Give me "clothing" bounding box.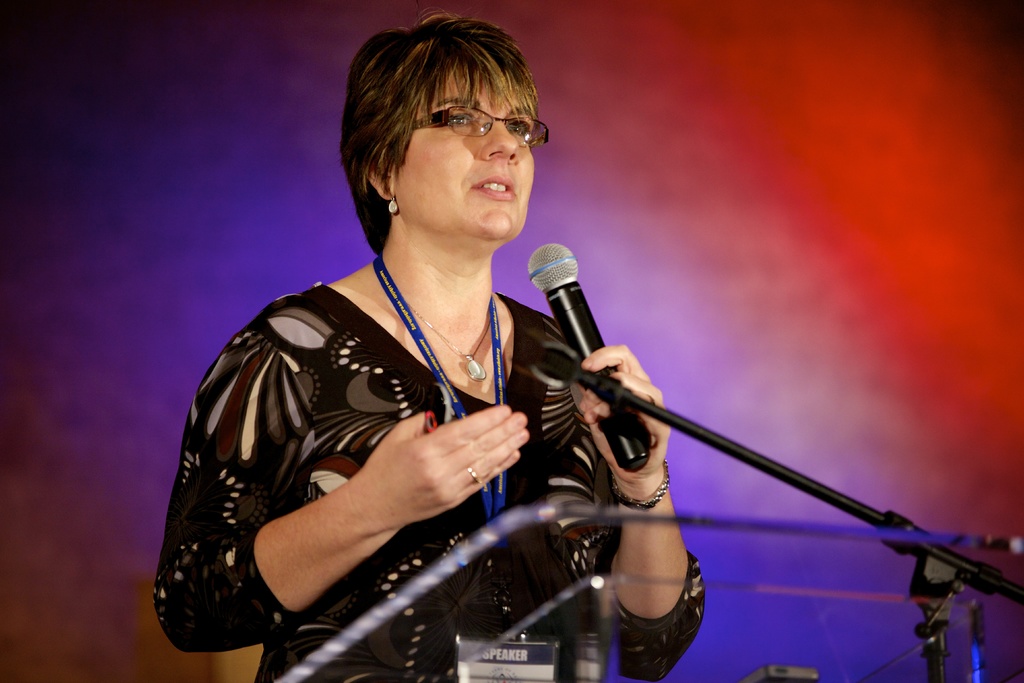
[left=195, top=190, right=781, bottom=679].
